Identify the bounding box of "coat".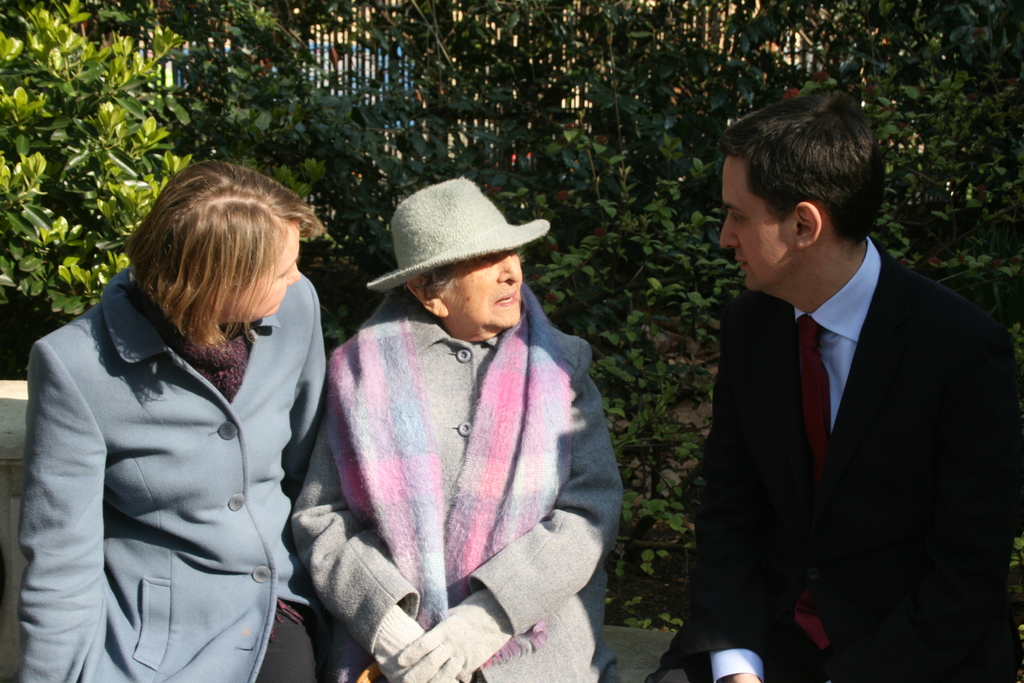
locate(32, 206, 333, 680).
